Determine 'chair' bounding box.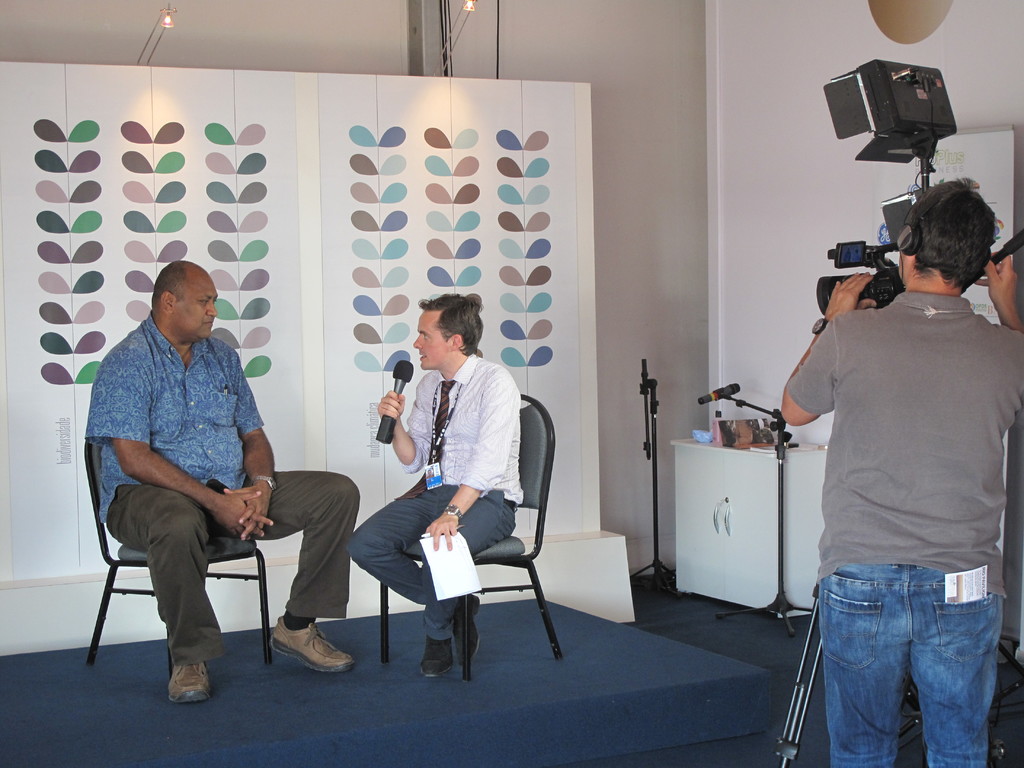
Determined: l=335, t=382, r=557, b=694.
